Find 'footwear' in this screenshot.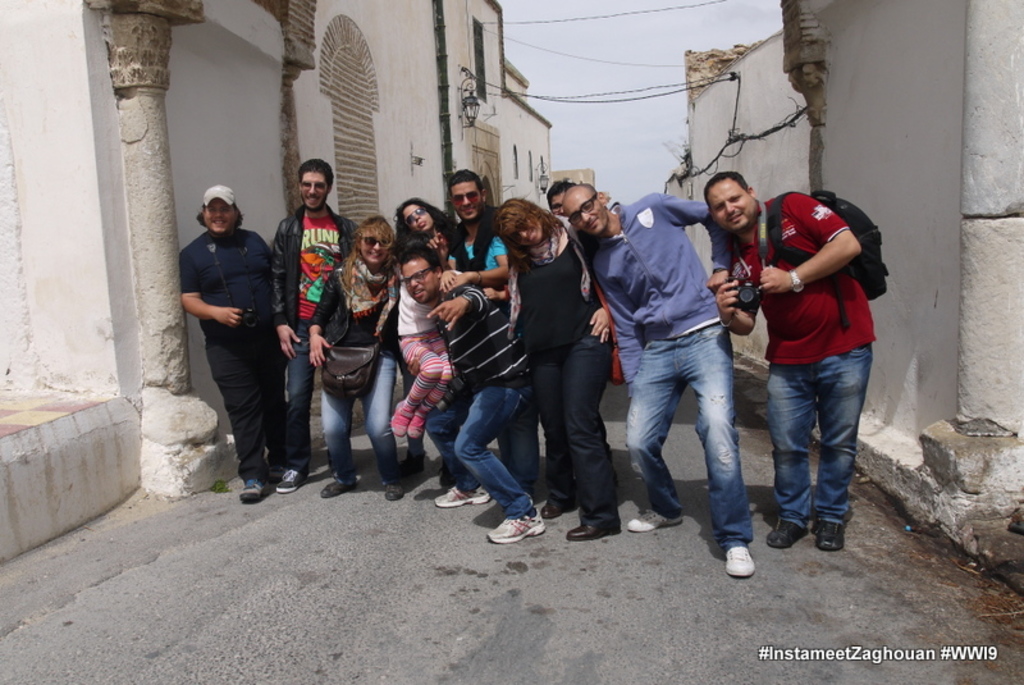
The bounding box for 'footwear' is x1=567, y1=524, x2=621, y2=540.
